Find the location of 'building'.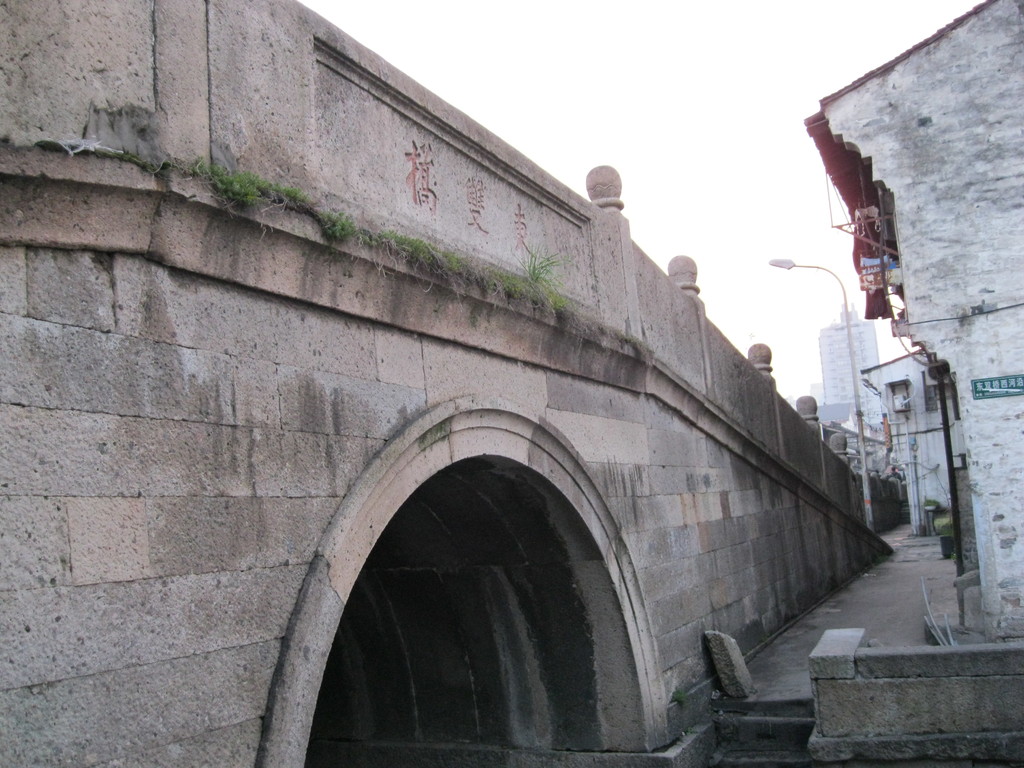
Location: (left=814, top=301, right=888, bottom=450).
